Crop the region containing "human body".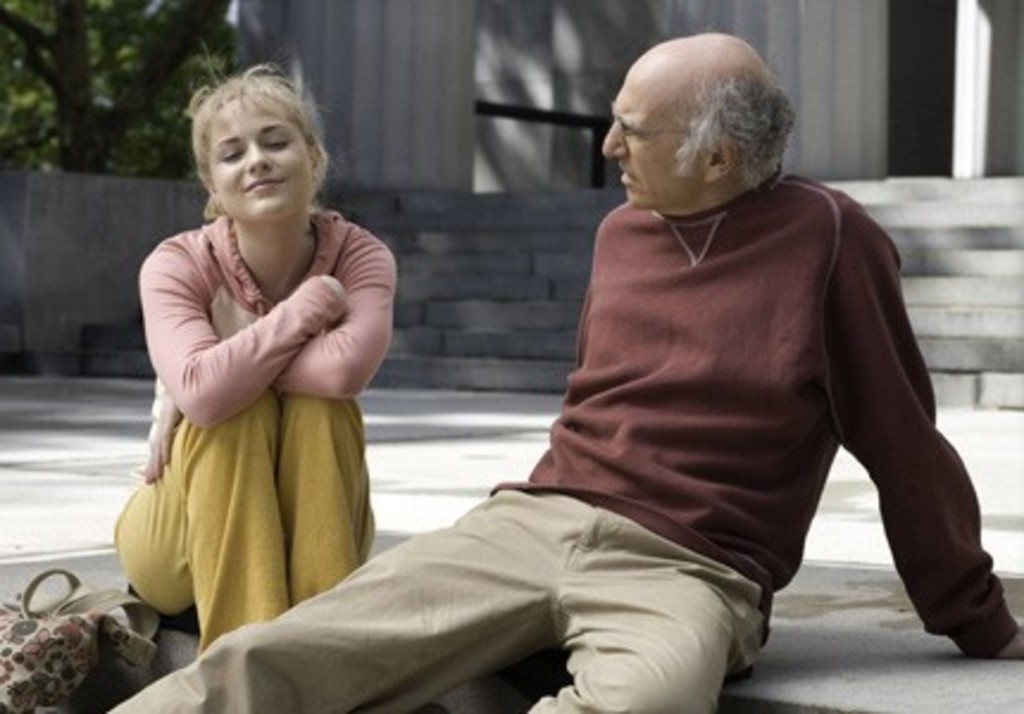
Crop region: x1=102 y1=121 x2=383 y2=685.
